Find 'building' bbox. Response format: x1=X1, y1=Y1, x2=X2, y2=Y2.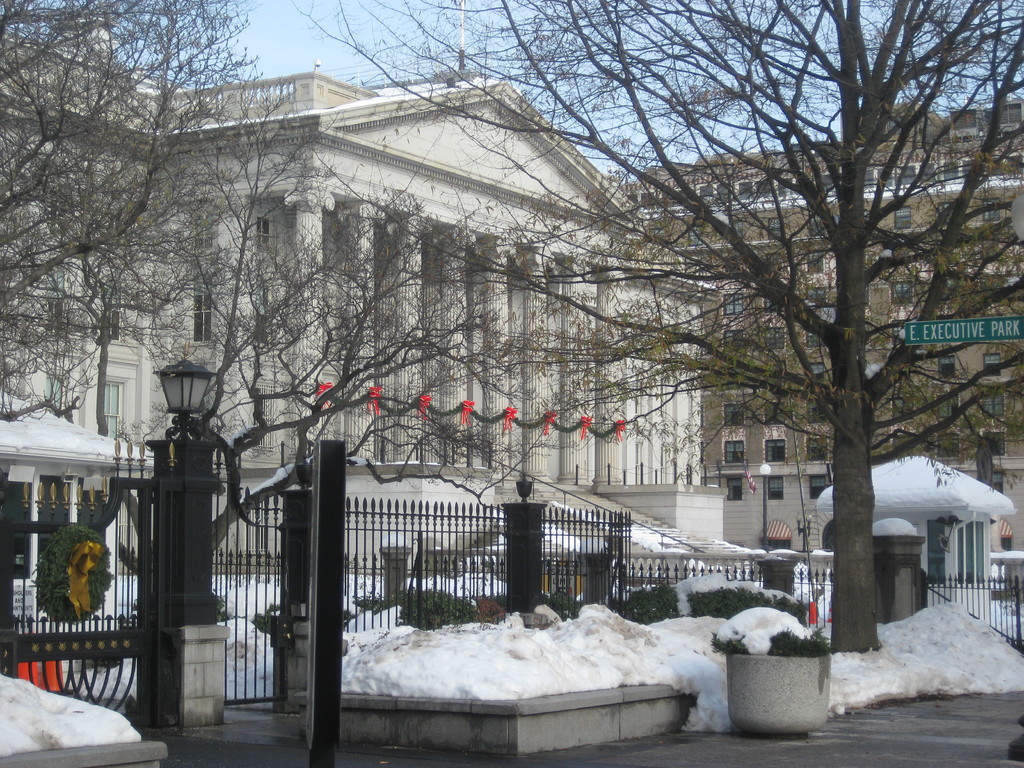
x1=626, y1=97, x2=1023, y2=559.
